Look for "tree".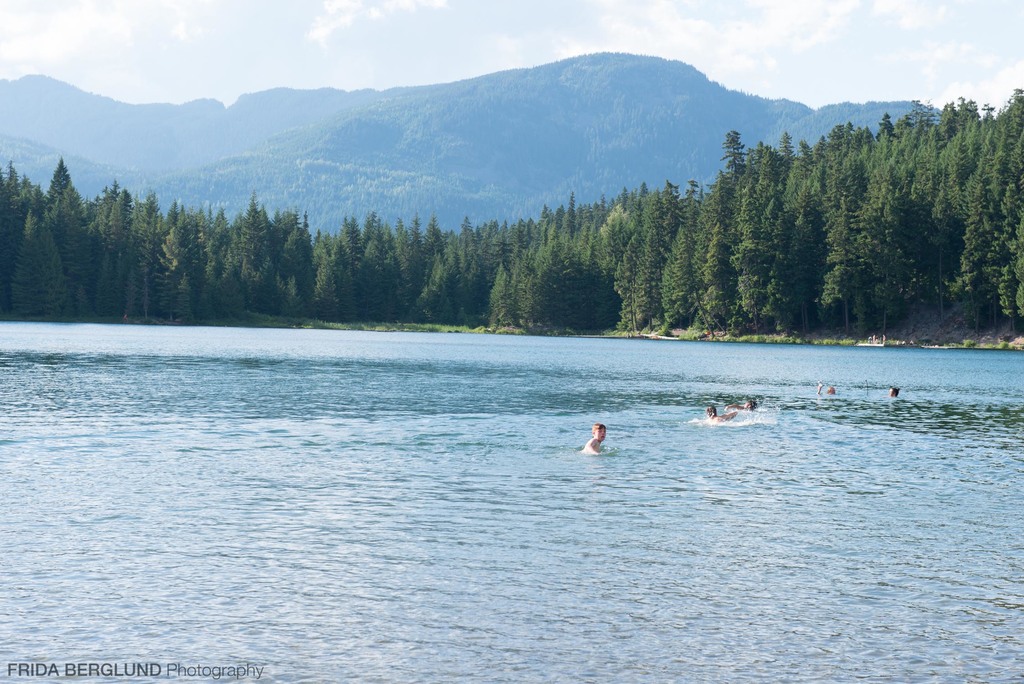
Found: 31:165:81:234.
